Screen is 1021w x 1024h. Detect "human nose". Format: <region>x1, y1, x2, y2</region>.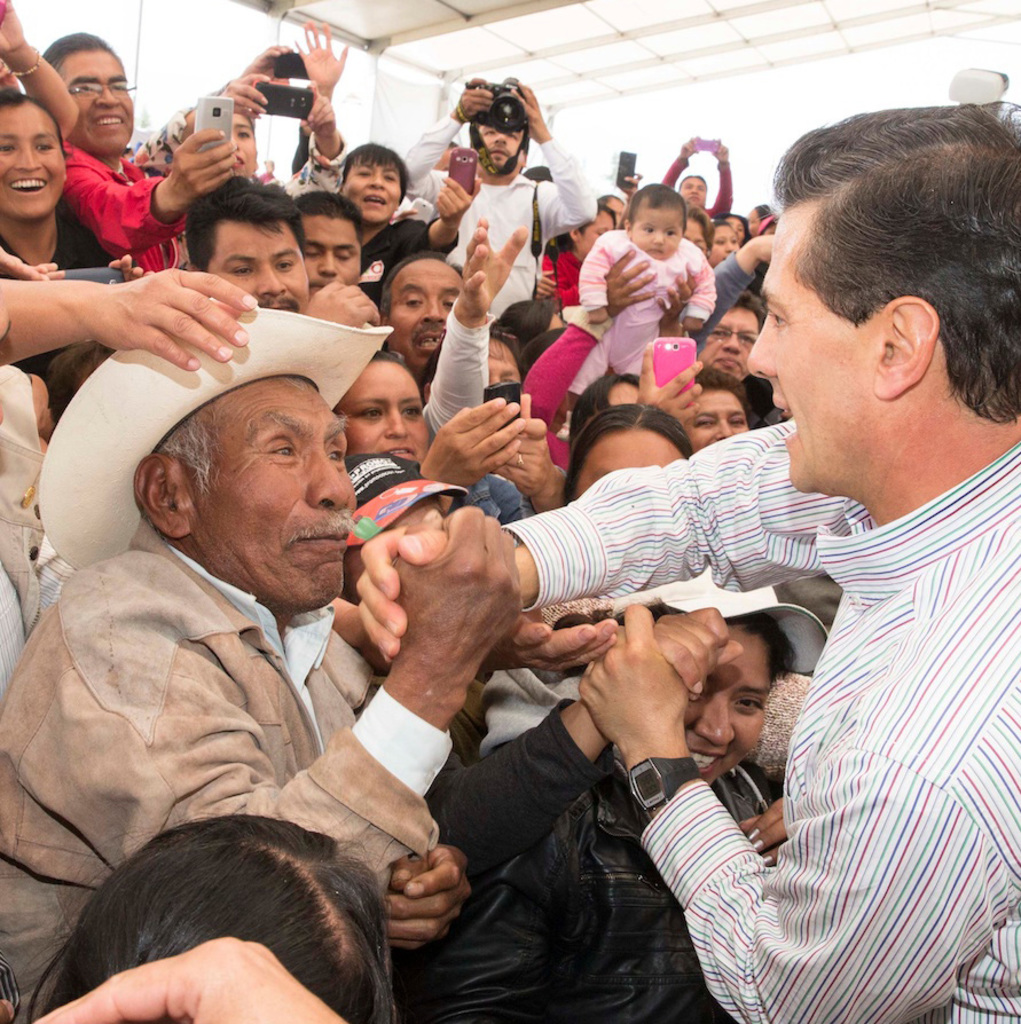
<region>385, 411, 410, 439</region>.
